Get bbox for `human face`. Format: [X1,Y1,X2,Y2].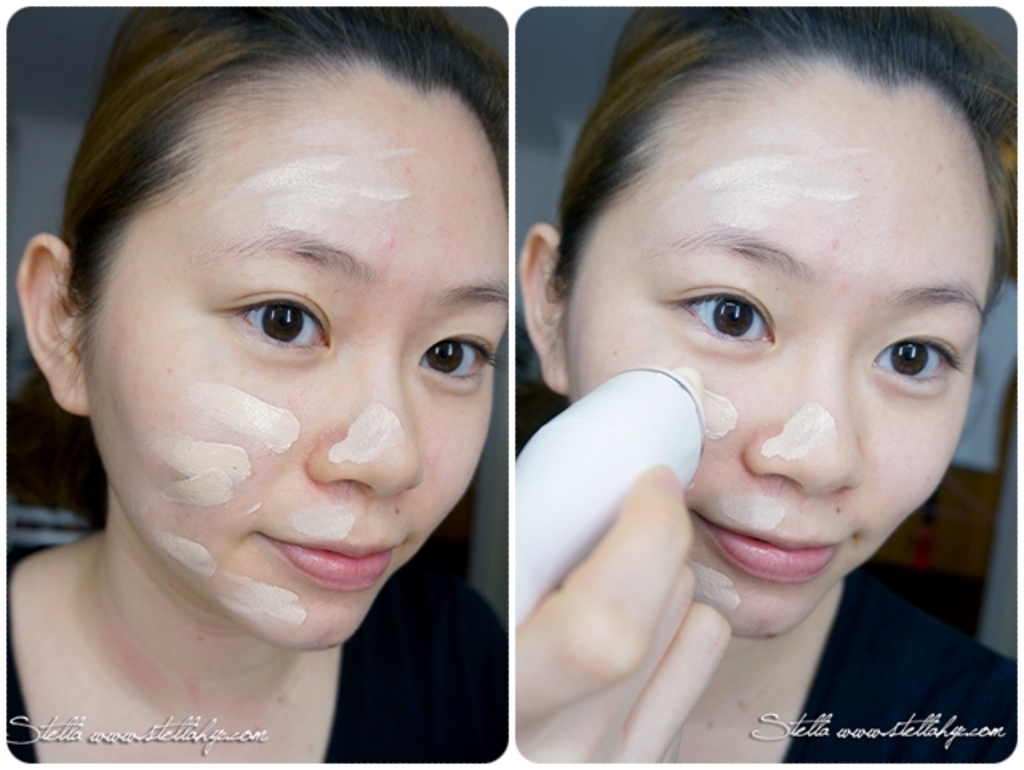
[85,93,510,652].
